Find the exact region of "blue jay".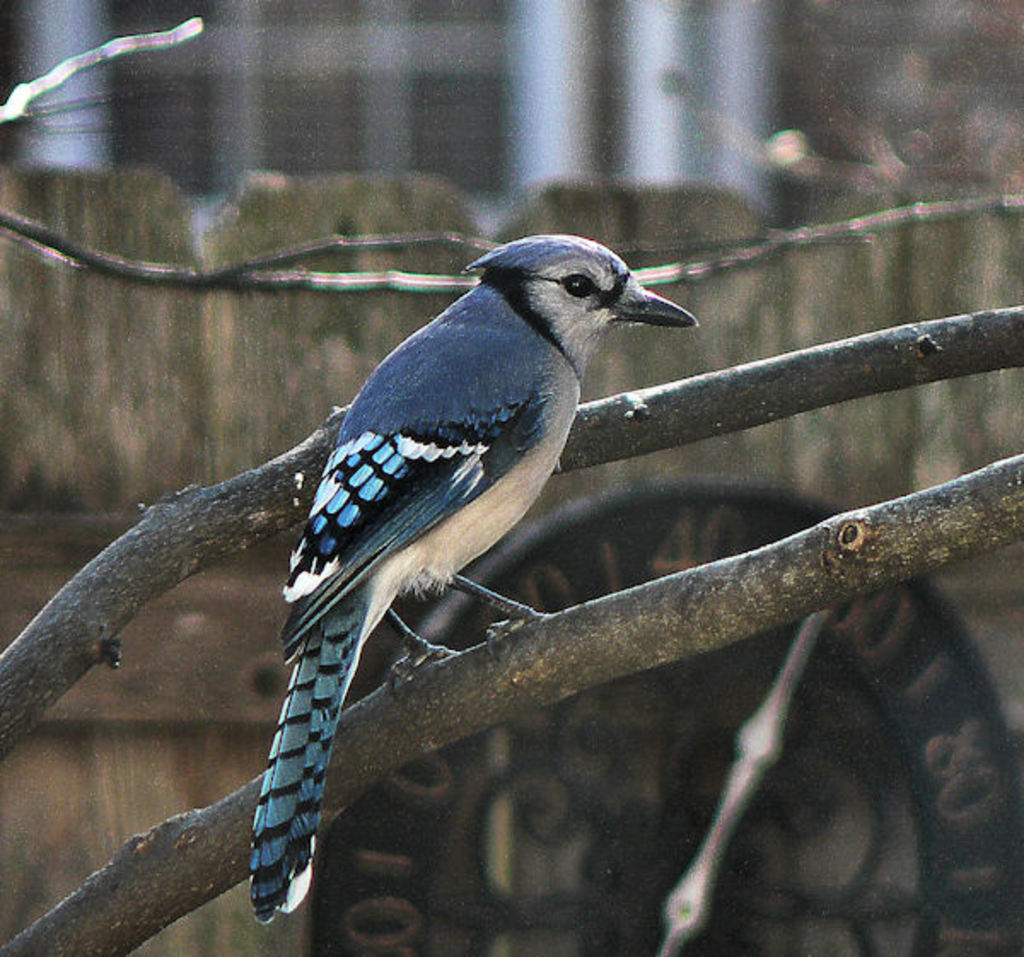
Exact region: (x1=241, y1=234, x2=700, y2=925).
